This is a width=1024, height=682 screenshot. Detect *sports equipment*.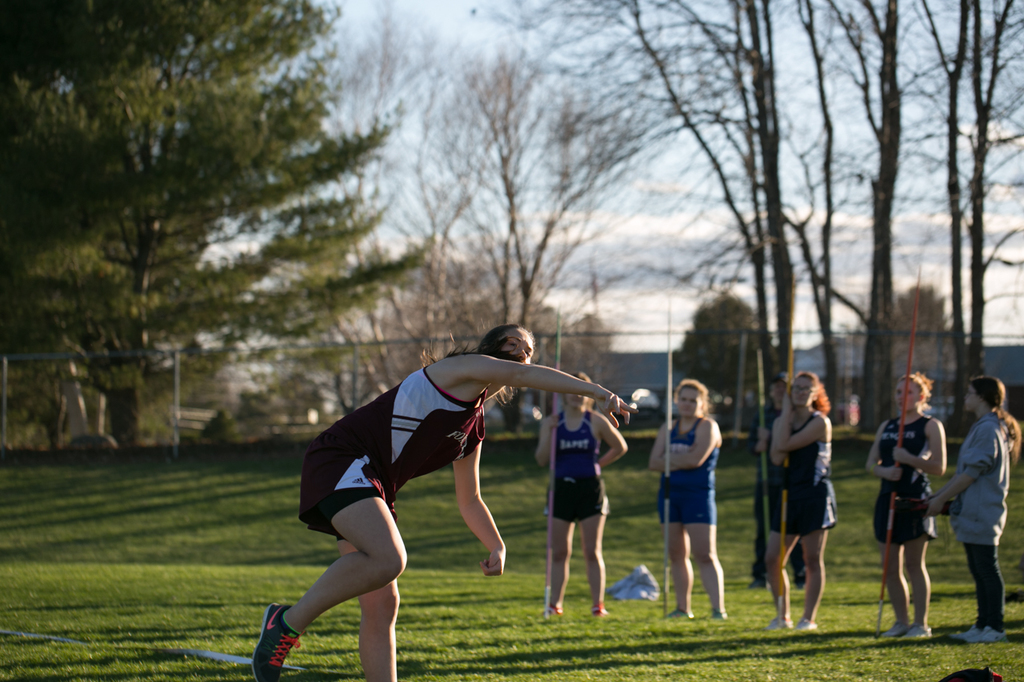
l=246, t=602, r=302, b=681.
